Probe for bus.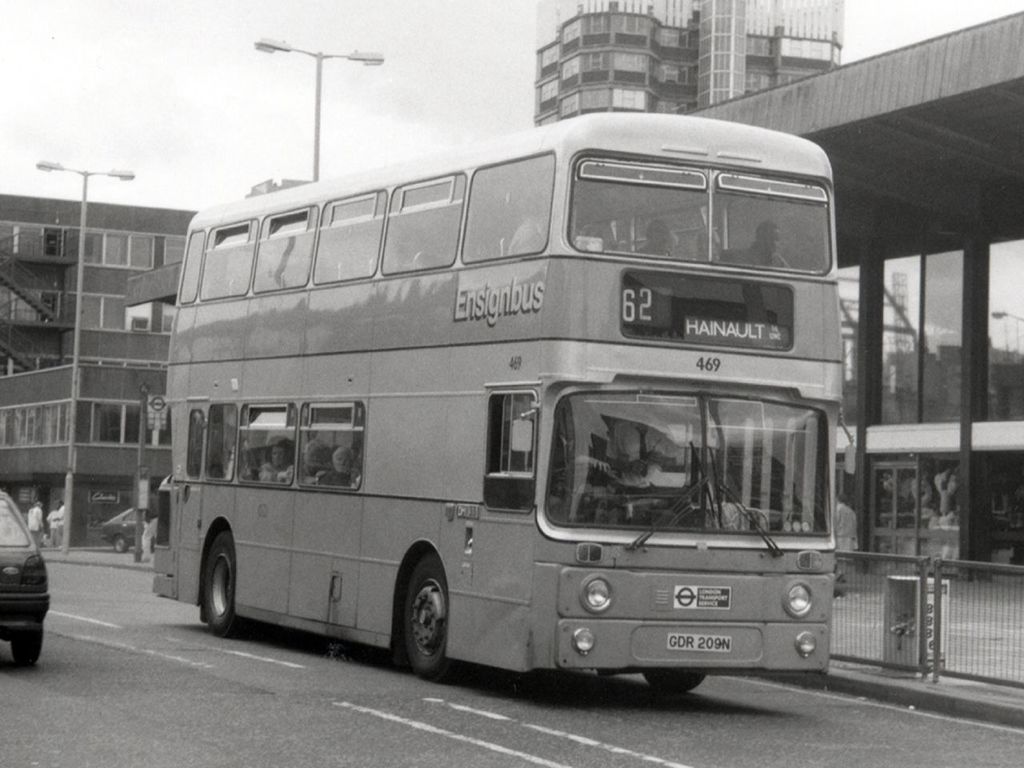
Probe result: (160, 109, 843, 713).
